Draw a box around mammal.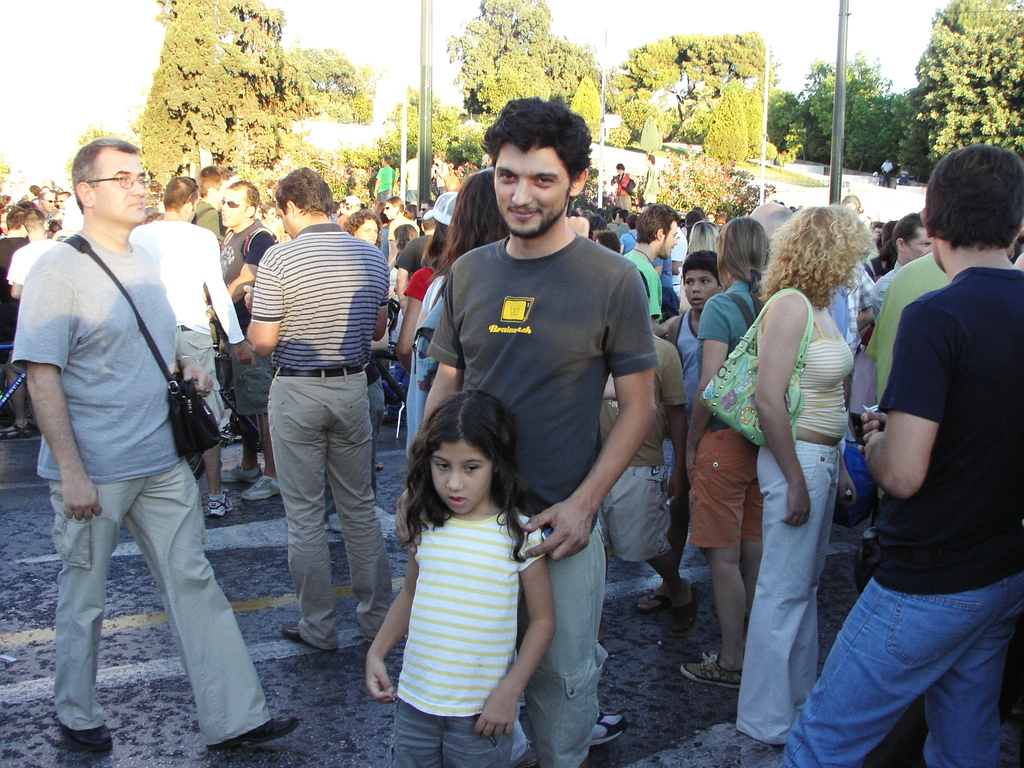
15:124:258:739.
